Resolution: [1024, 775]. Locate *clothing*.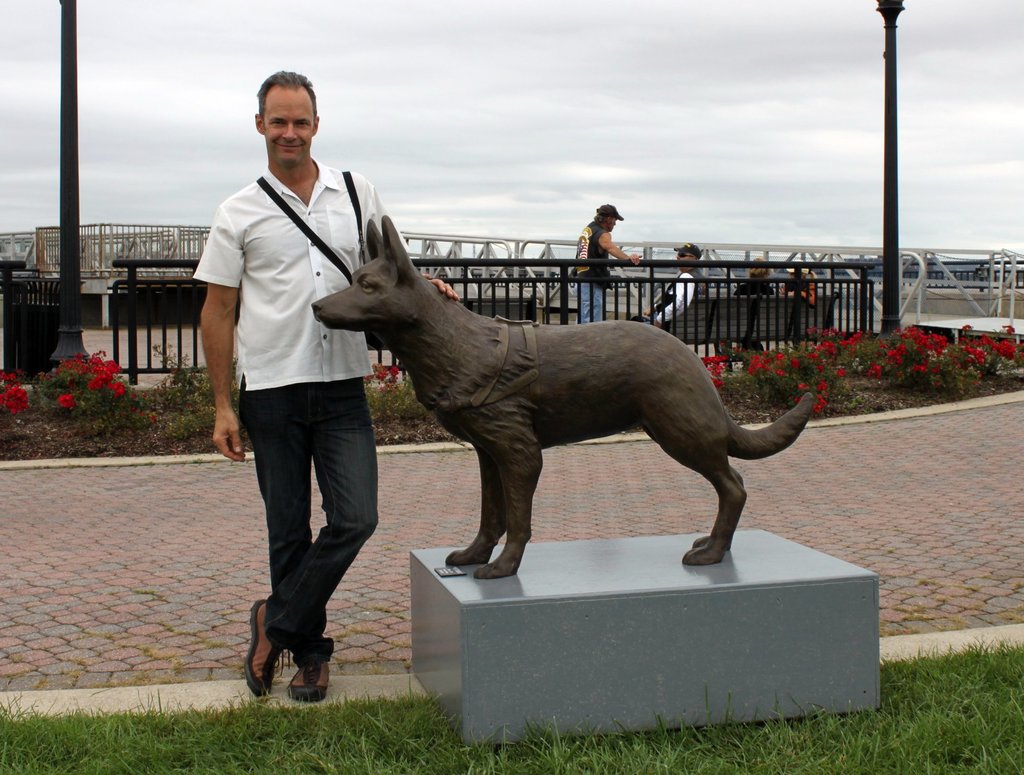
576, 226, 608, 283.
